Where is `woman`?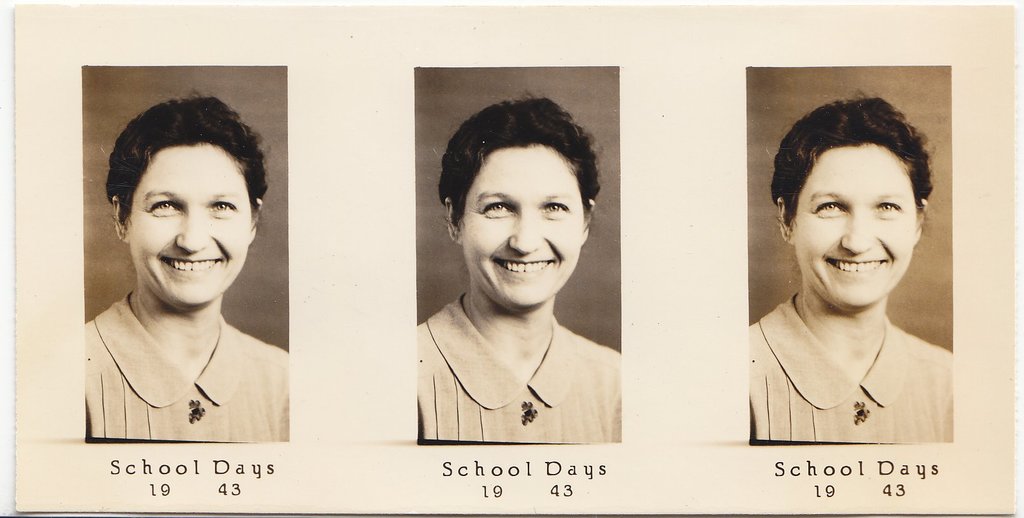
left=84, top=93, right=291, bottom=435.
